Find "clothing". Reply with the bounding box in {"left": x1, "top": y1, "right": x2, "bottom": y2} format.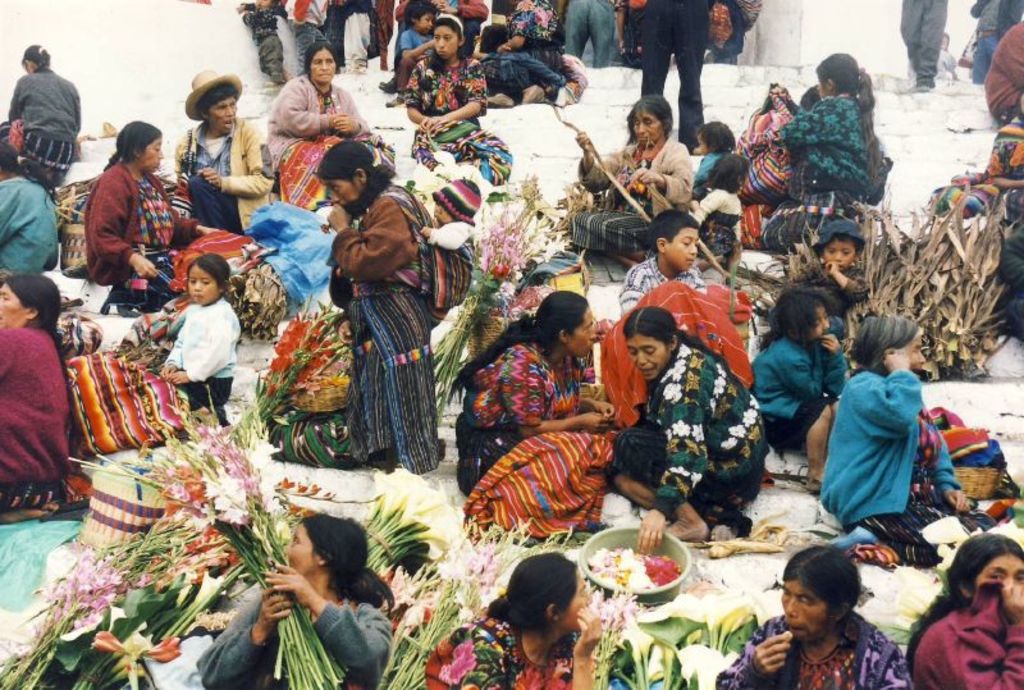
{"left": 169, "top": 115, "right": 269, "bottom": 243}.
